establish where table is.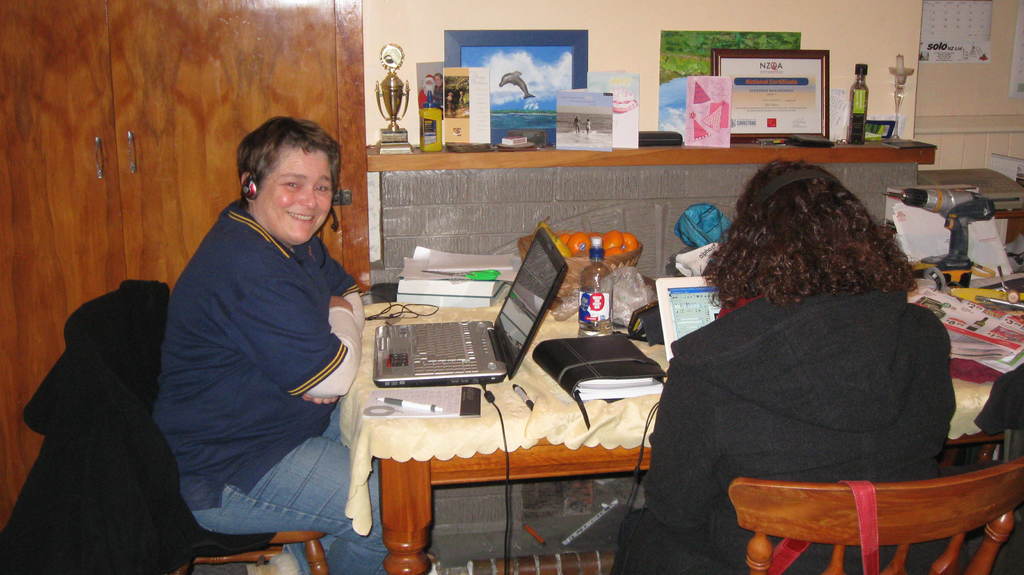
Established at bbox(326, 297, 650, 558).
